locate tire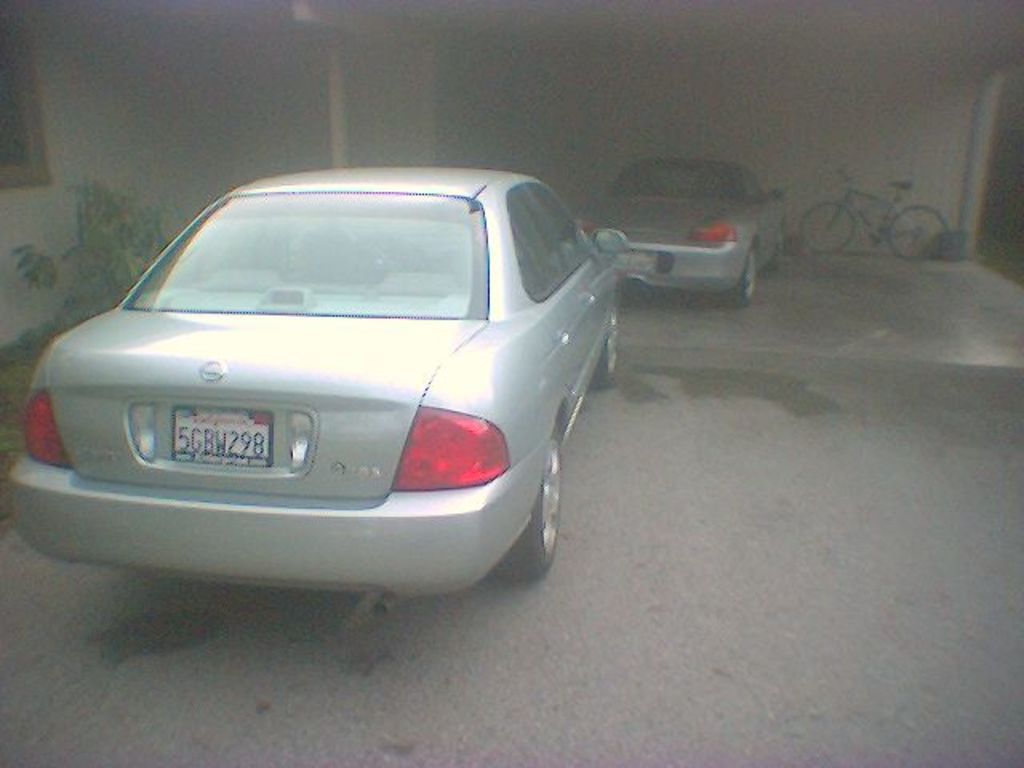
(x1=726, y1=246, x2=757, y2=304)
